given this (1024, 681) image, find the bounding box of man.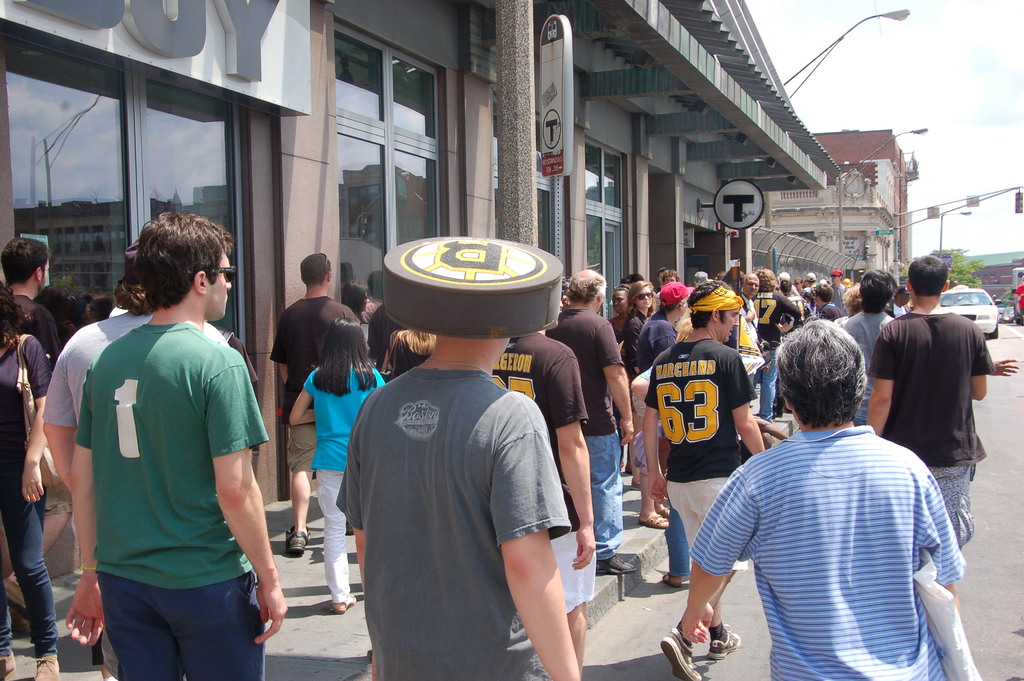
bbox(0, 238, 69, 615).
